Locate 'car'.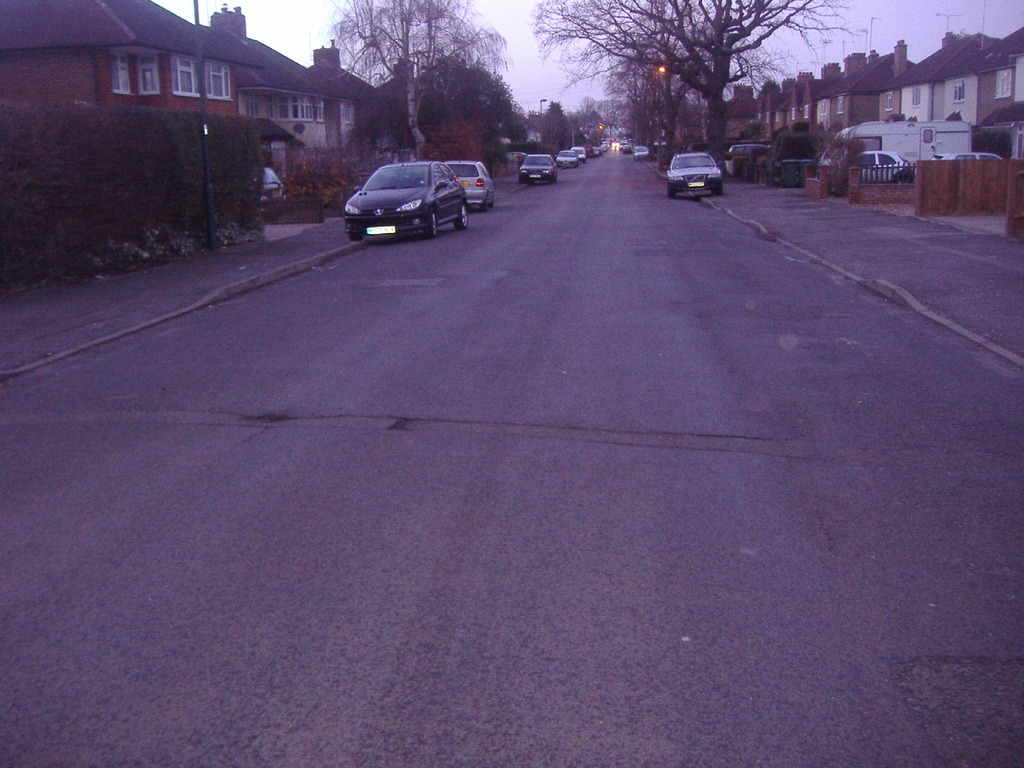
Bounding box: <bbox>634, 148, 652, 163</bbox>.
